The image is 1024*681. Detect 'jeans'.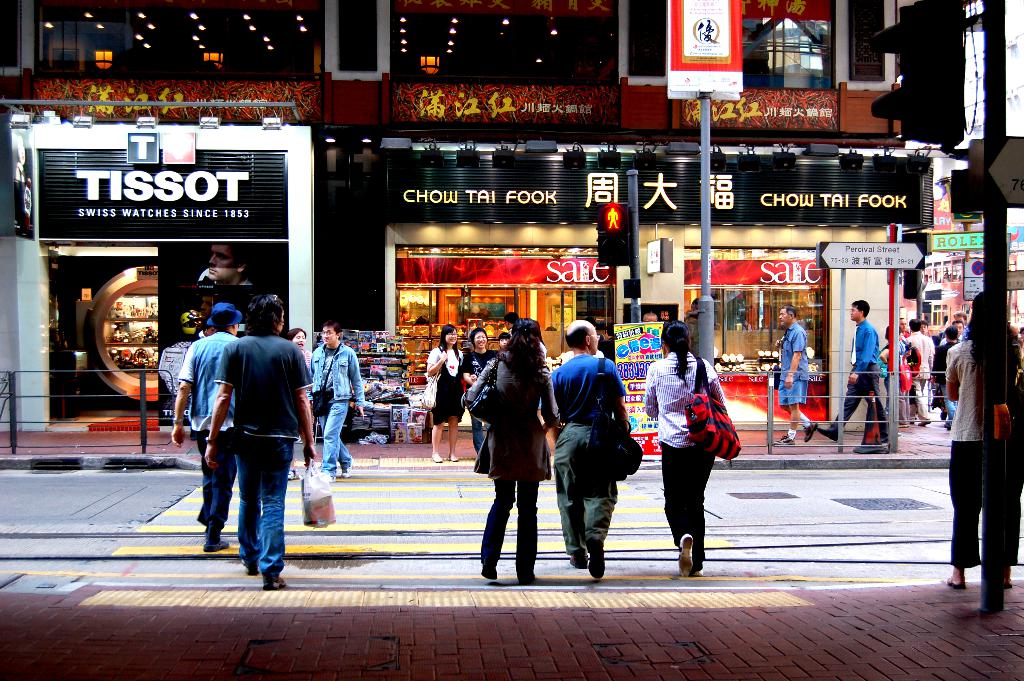
Detection: [left=239, top=436, right=294, bottom=589].
